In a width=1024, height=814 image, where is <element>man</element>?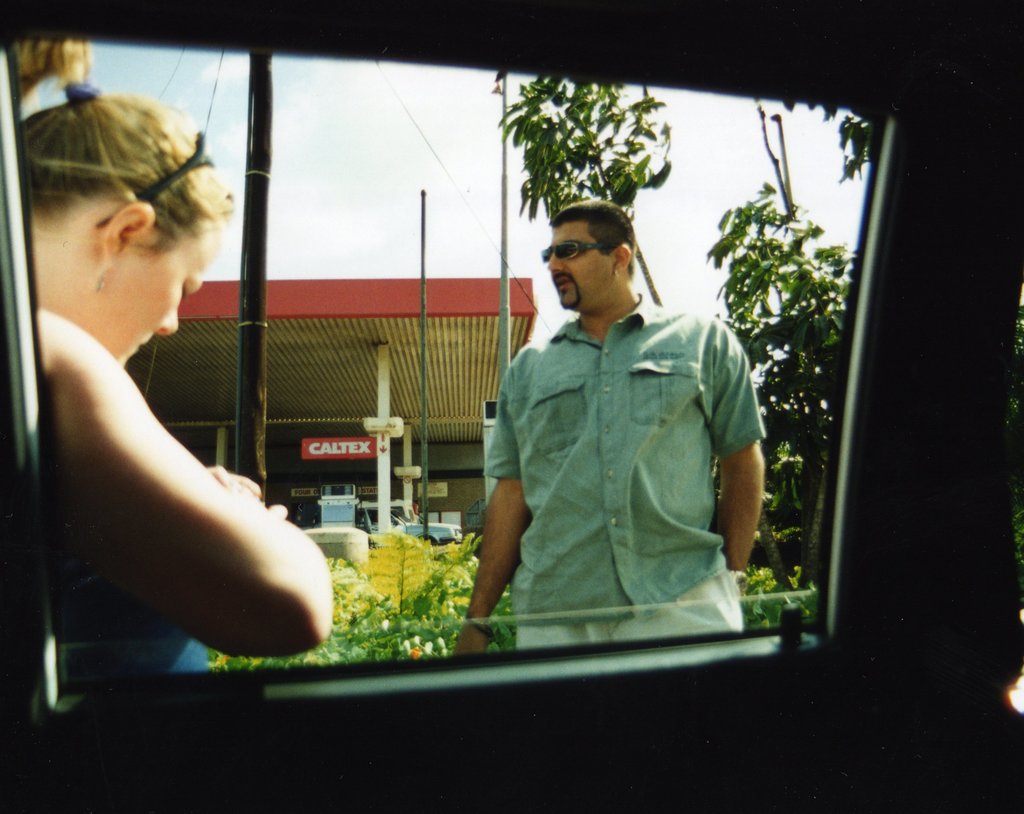
[463,177,772,638].
